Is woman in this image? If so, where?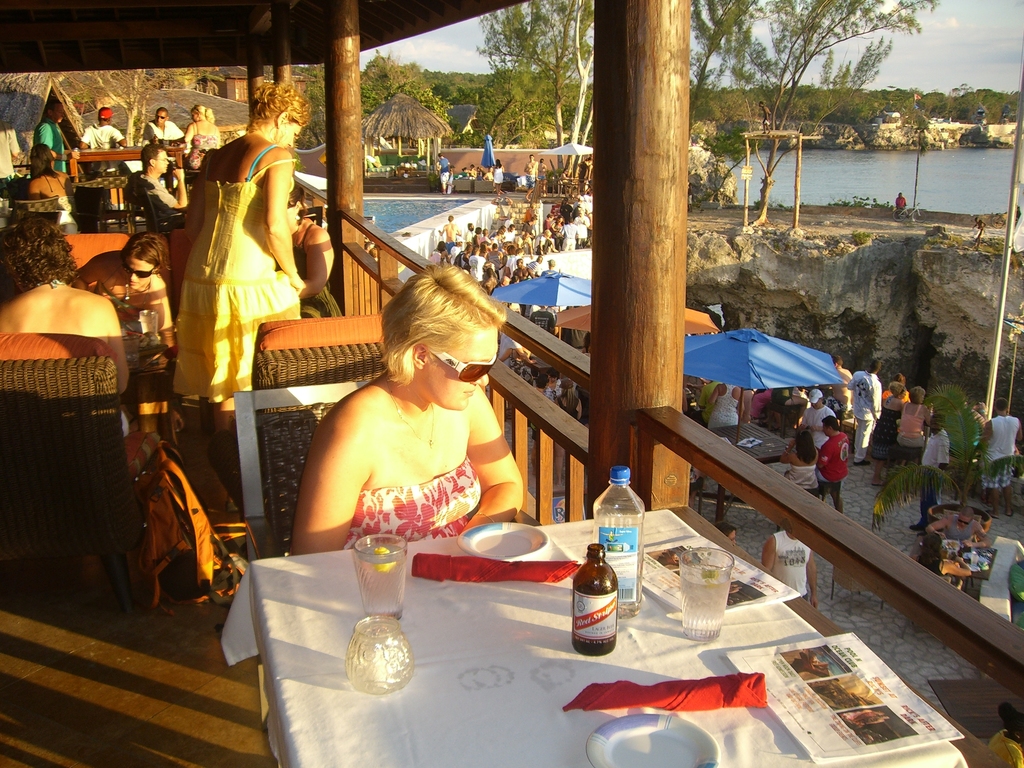
Yes, at (left=173, top=72, right=307, bottom=495).
